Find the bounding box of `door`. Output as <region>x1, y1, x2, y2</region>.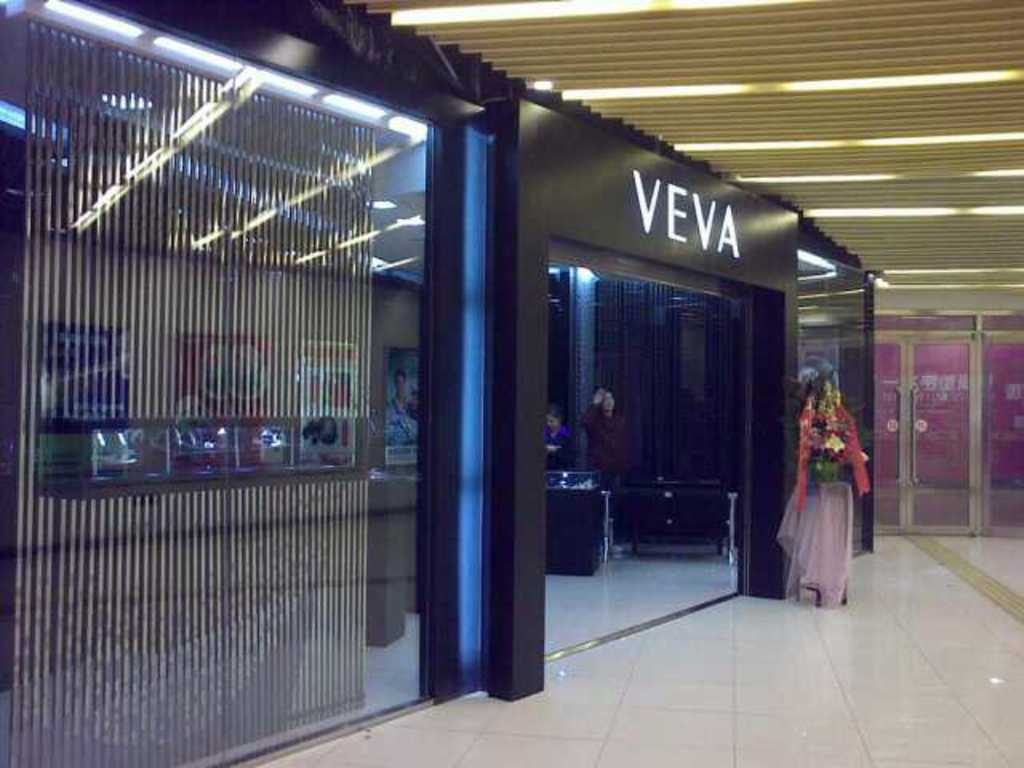
<region>867, 326, 982, 541</region>.
